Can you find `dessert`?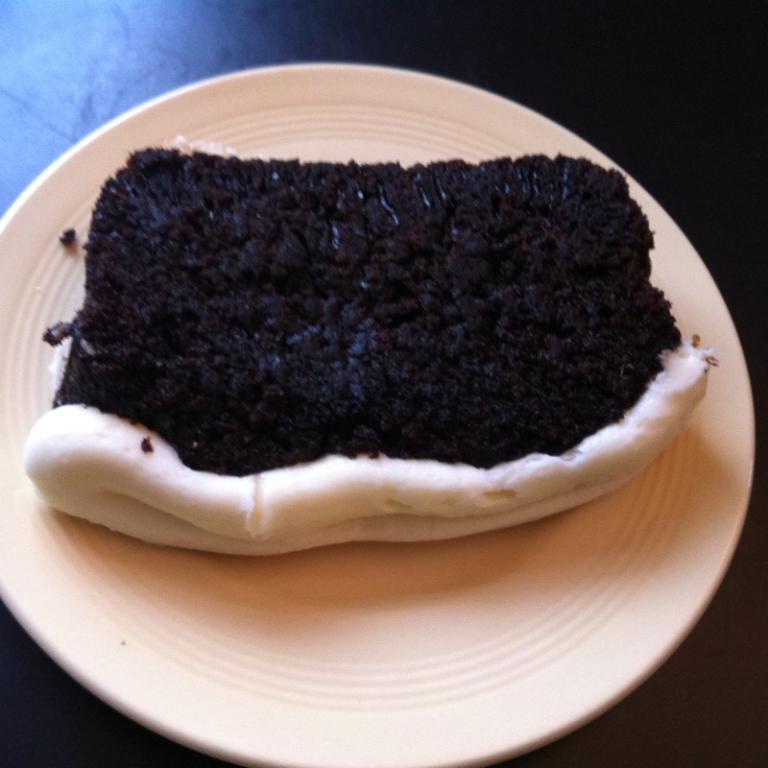
Yes, bounding box: locate(37, 120, 703, 554).
